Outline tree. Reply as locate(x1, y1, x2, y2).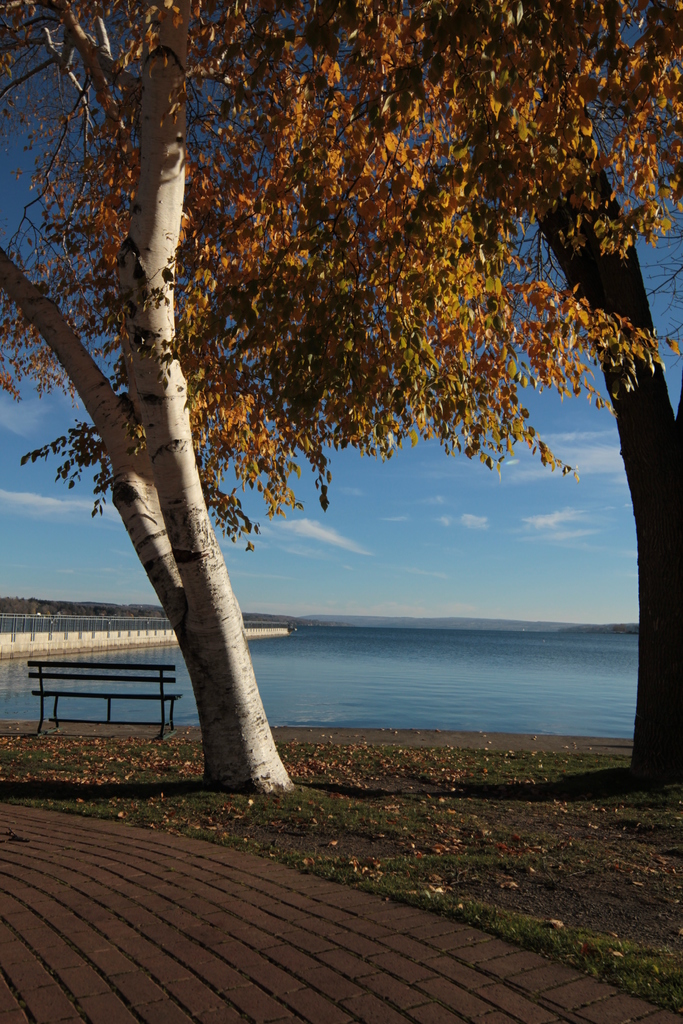
locate(358, 0, 682, 780).
